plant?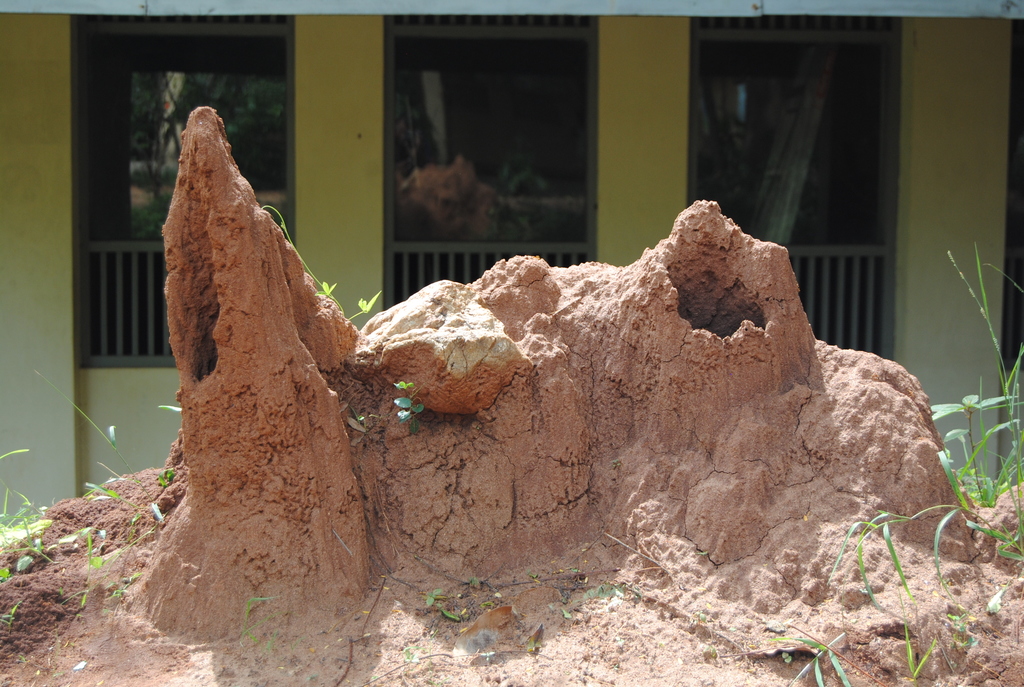
356 628 554 686
